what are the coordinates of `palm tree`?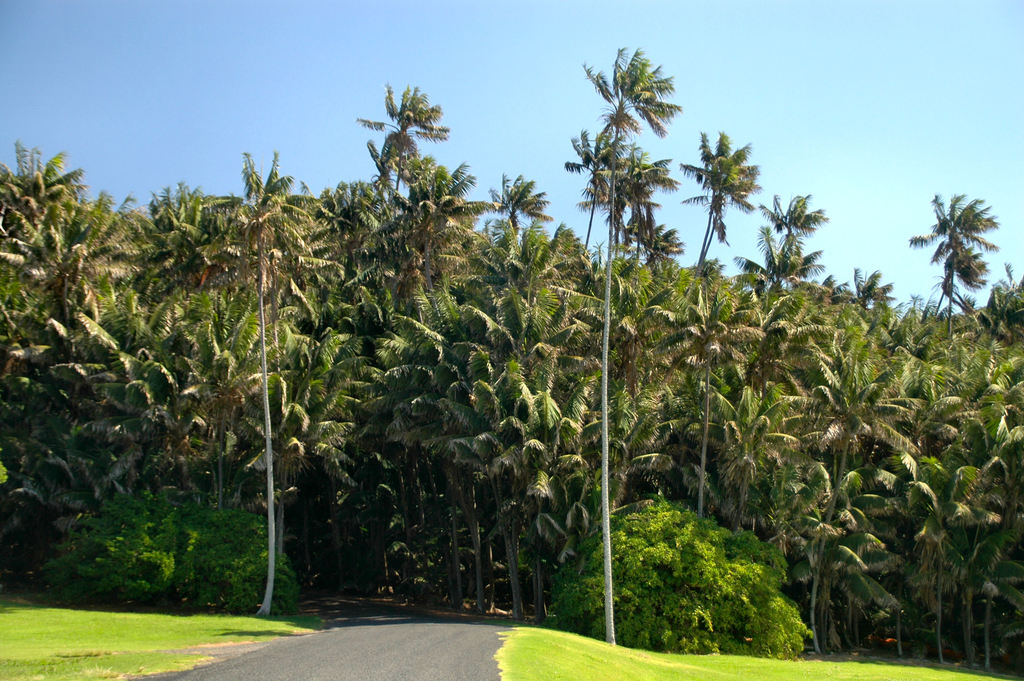
detection(296, 193, 362, 350).
